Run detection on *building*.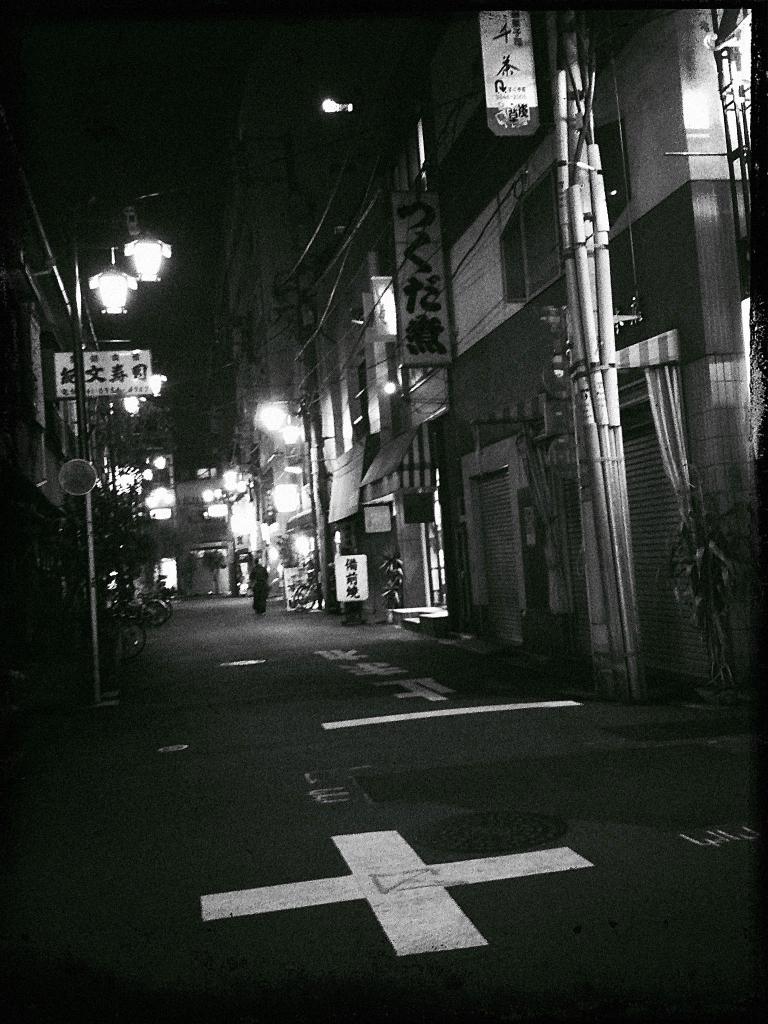
Result: (x1=395, y1=0, x2=767, y2=700).
